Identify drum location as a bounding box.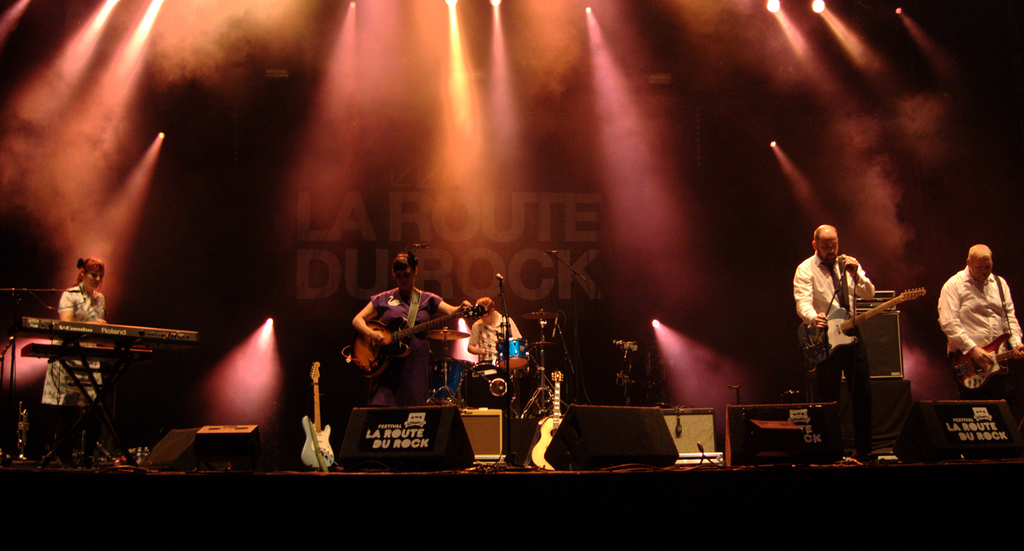
crop(427, 358, 473, 401).
